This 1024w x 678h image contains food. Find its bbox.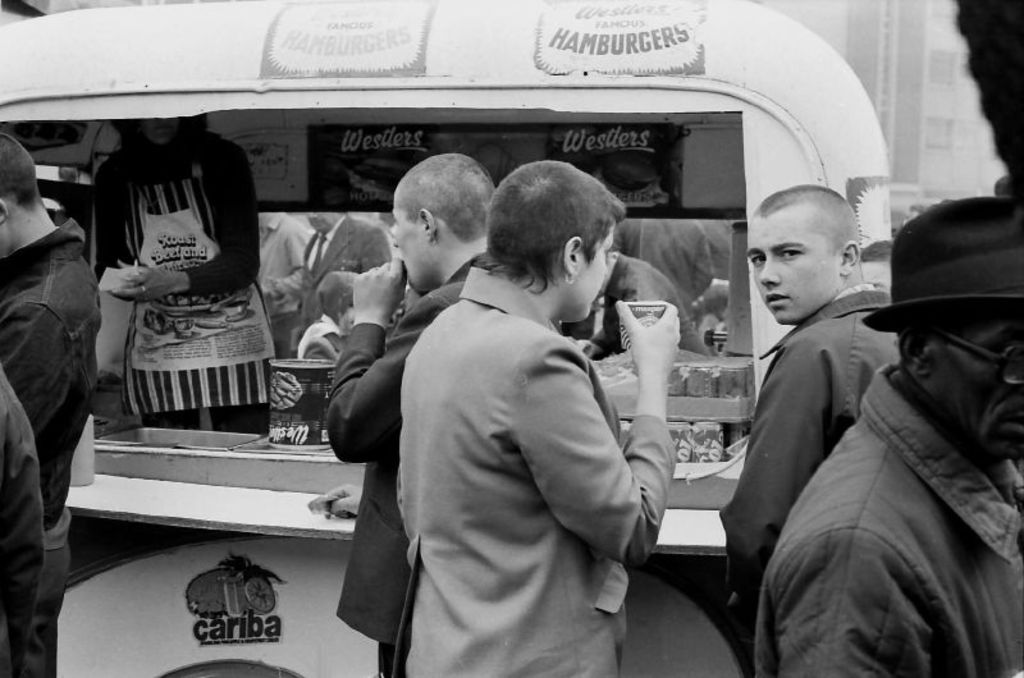
[left=269, top=371, right=301, bottom=406].
